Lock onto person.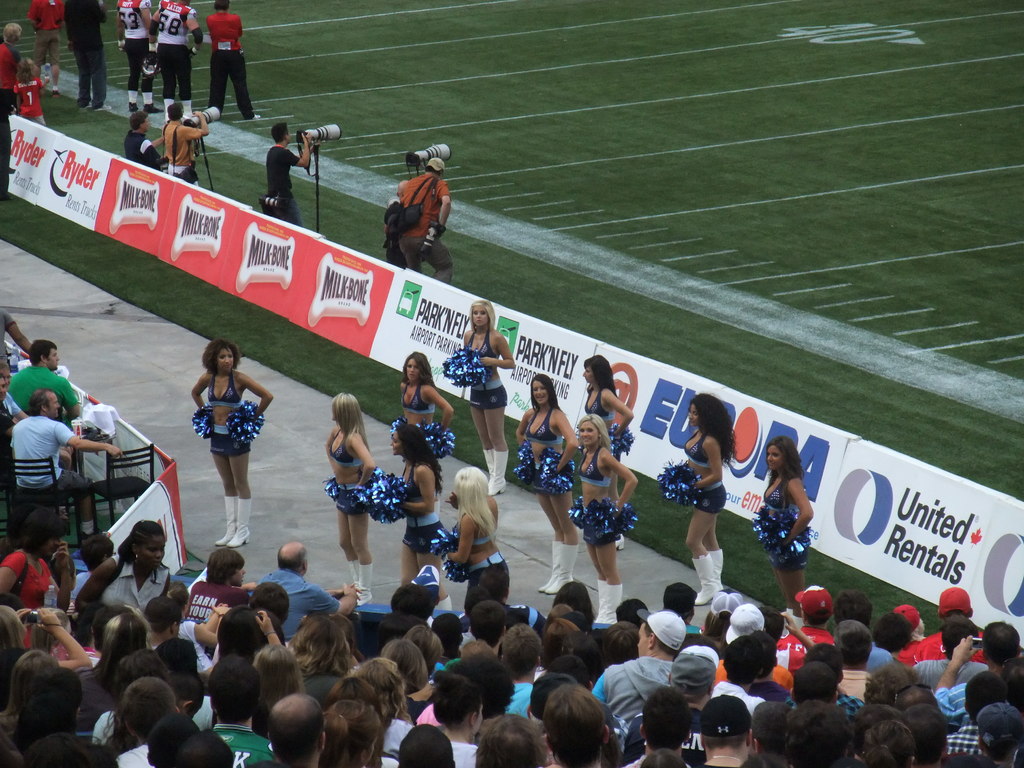
Locked: (left=655, top=584, right=704, bottom=636).
